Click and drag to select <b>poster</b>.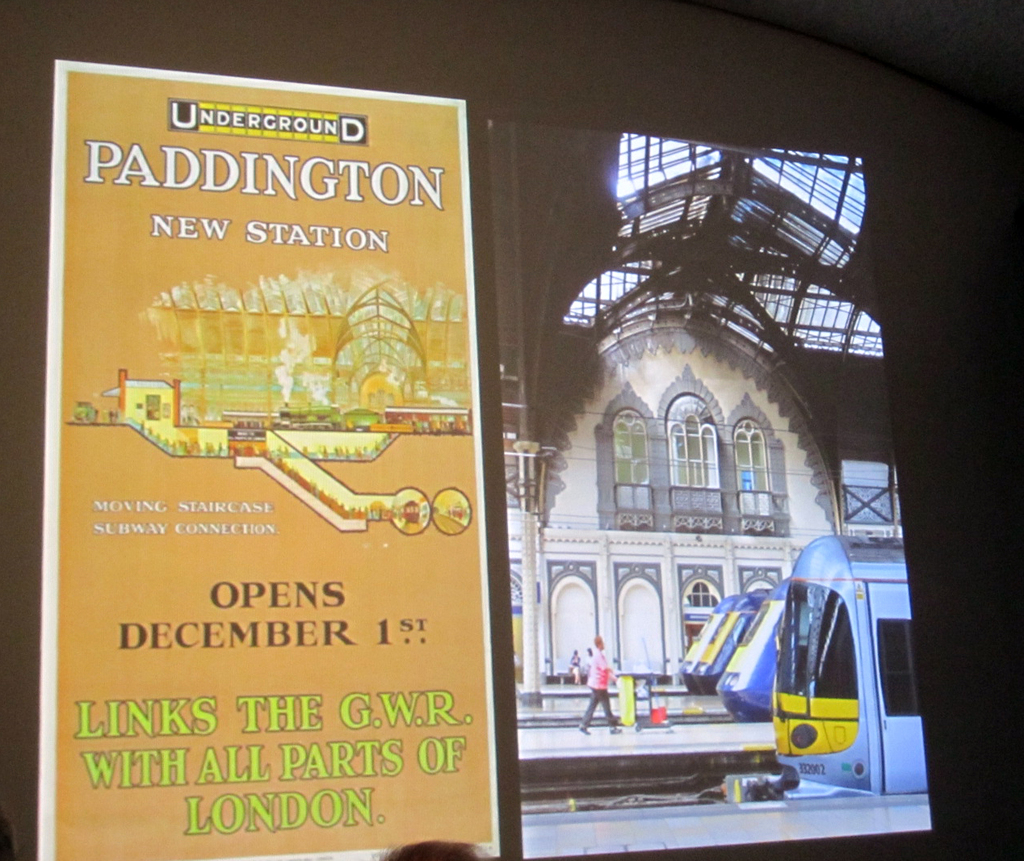
Selection: 32:61:502:860.
